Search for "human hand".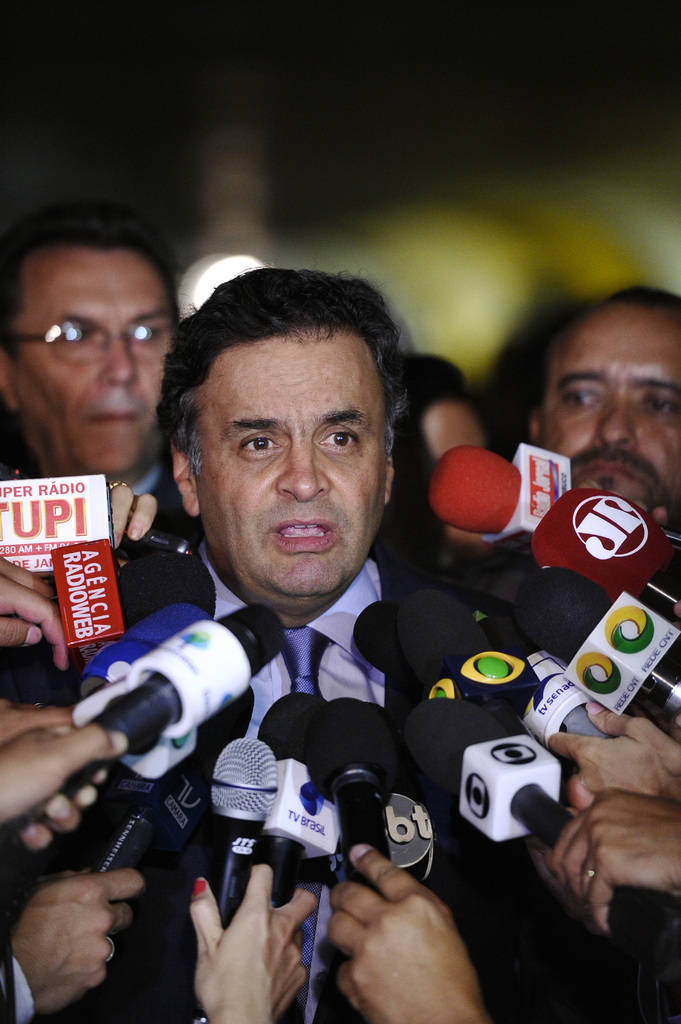
Found at 191/861/312/1023.
